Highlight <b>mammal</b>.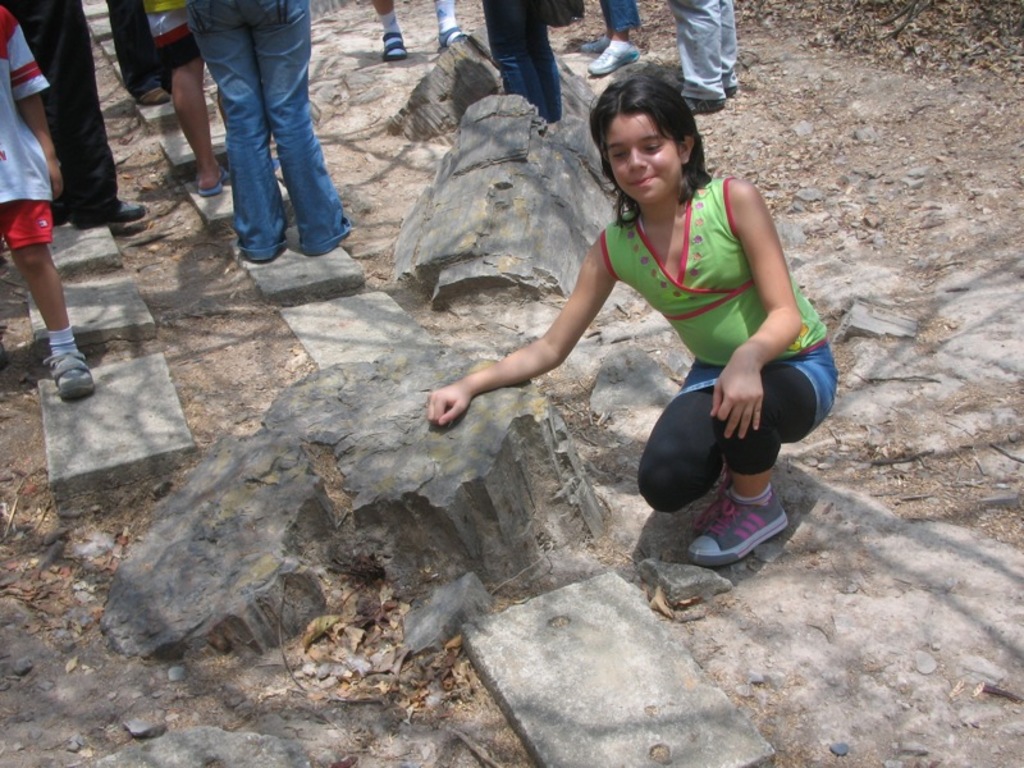
Highlighted region: box=[571, 0, 648, 83].
